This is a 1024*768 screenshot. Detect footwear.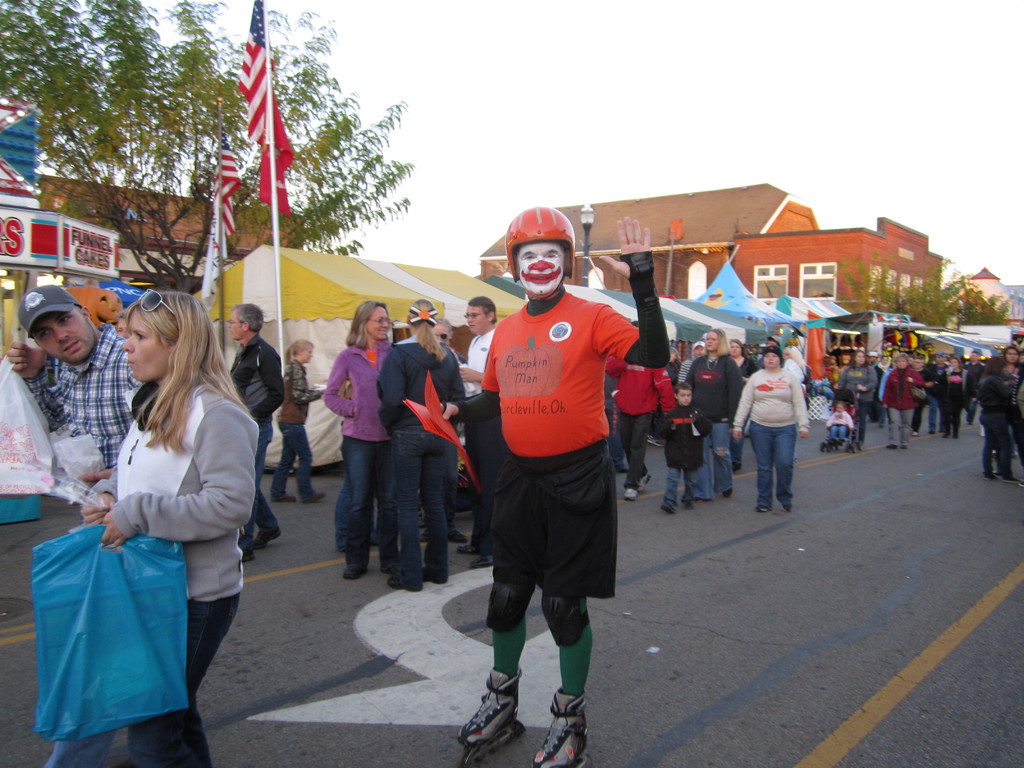
755/506/771/515.
